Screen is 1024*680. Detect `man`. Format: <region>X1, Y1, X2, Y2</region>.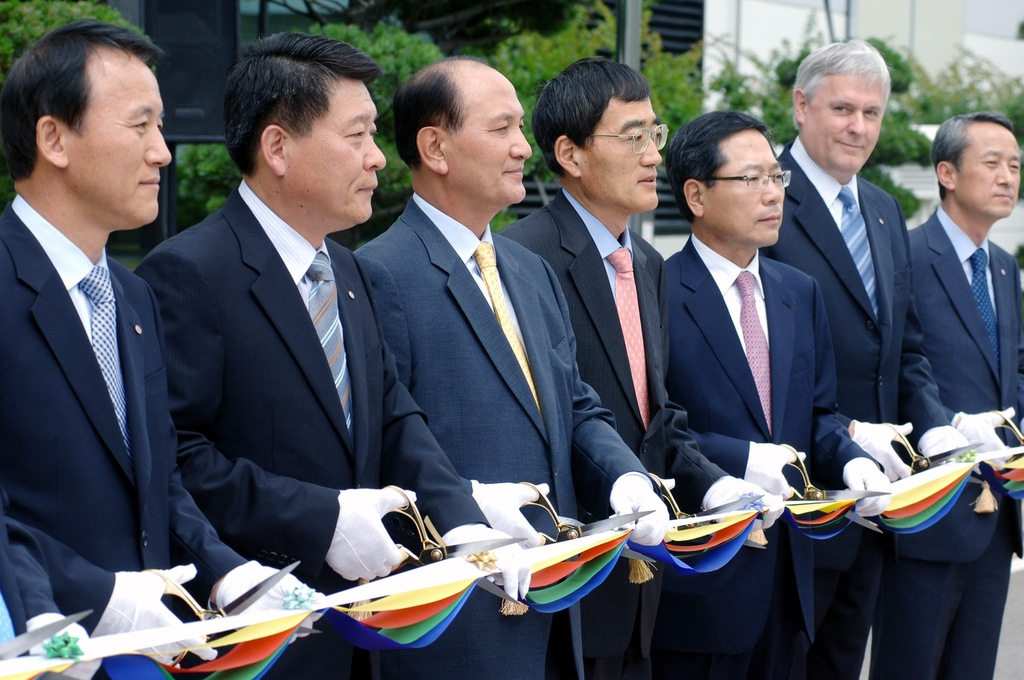
<region>0, 10, 199, 658</region>.
